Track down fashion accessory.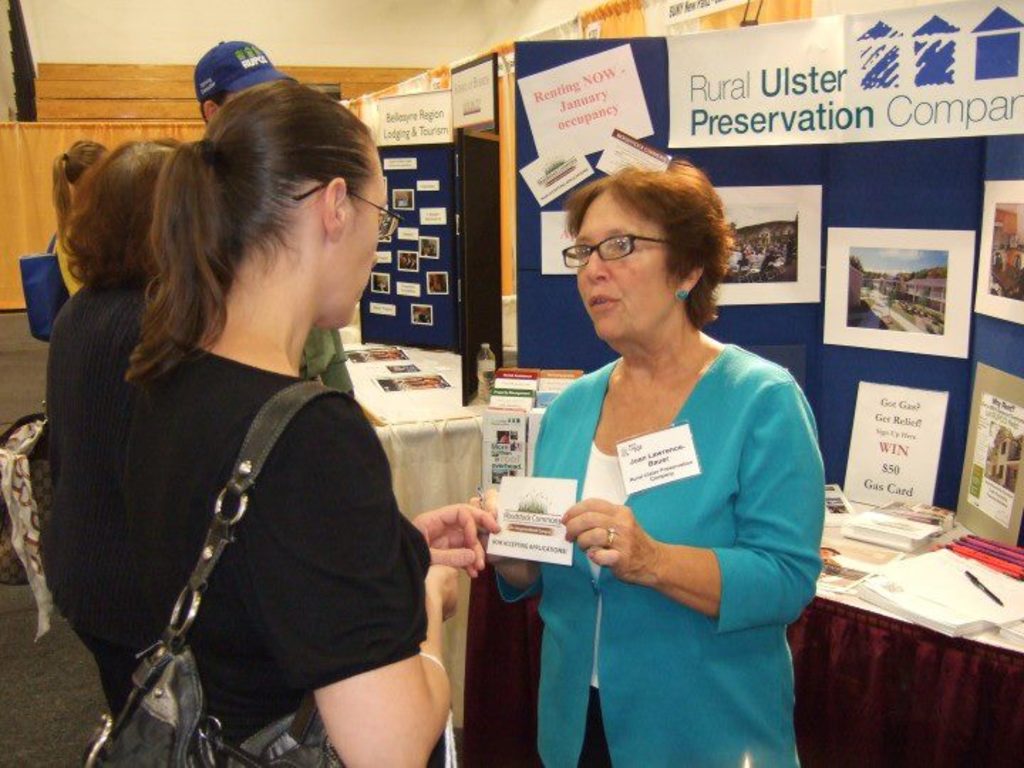
Tracked to [x1=17, y1=226, x2=68, y2=350].
